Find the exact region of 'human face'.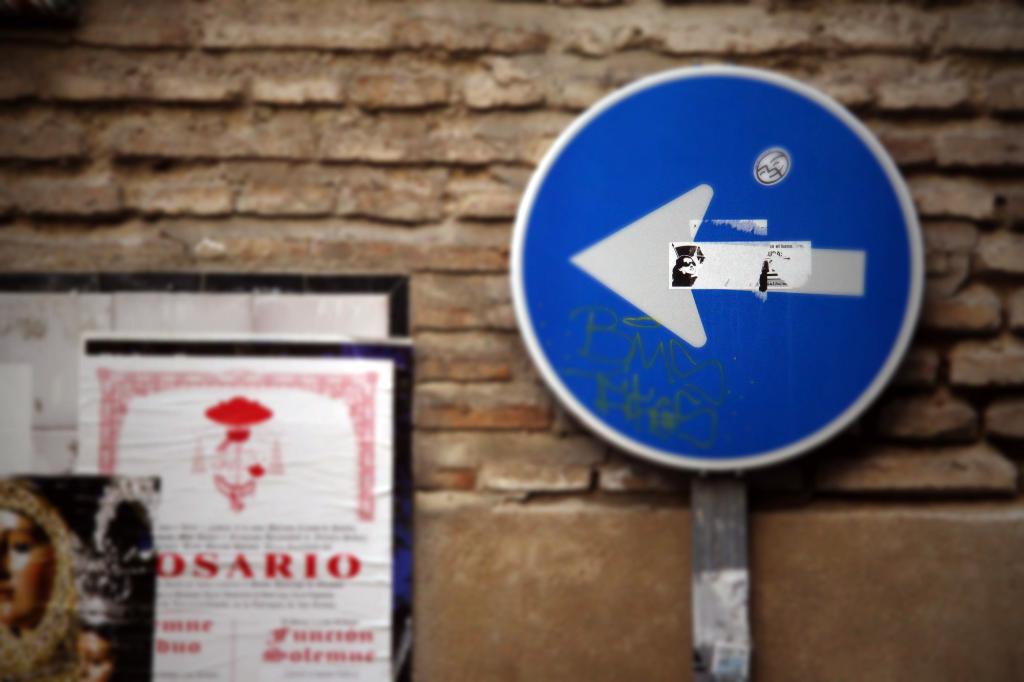
Exact region: {"x1": 73, "y1": 631, "x2": 113, "y2": 681}.
